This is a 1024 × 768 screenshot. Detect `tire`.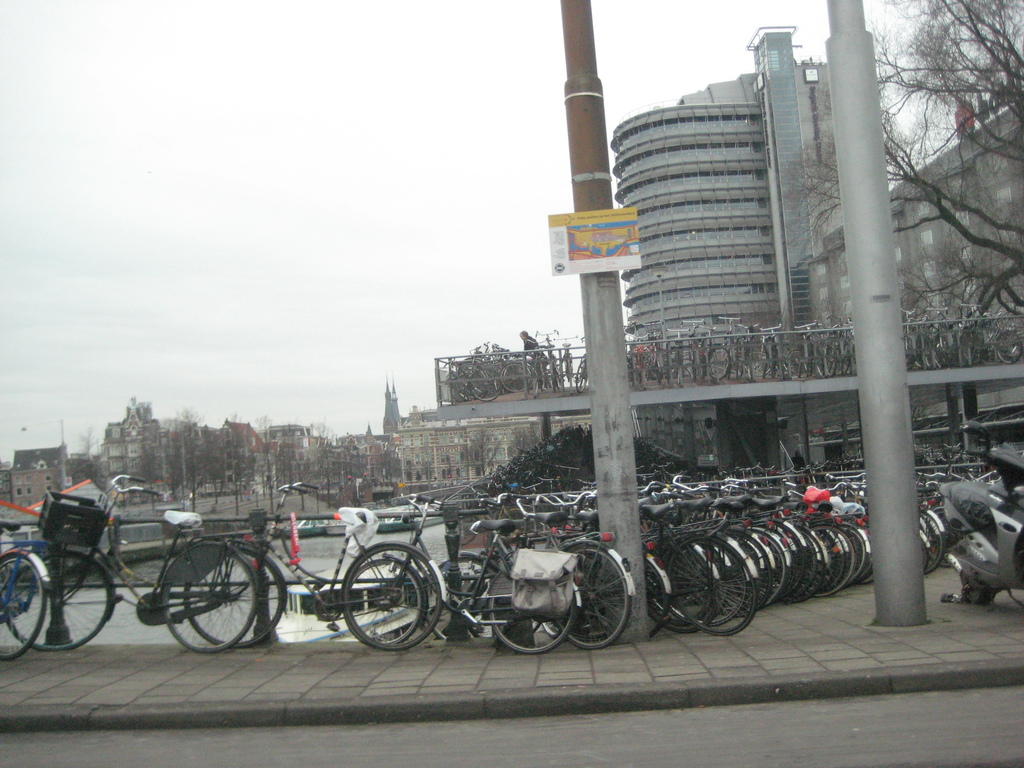
{"left": 0, "top": 547, "right": 48, "bottom": 658}.
